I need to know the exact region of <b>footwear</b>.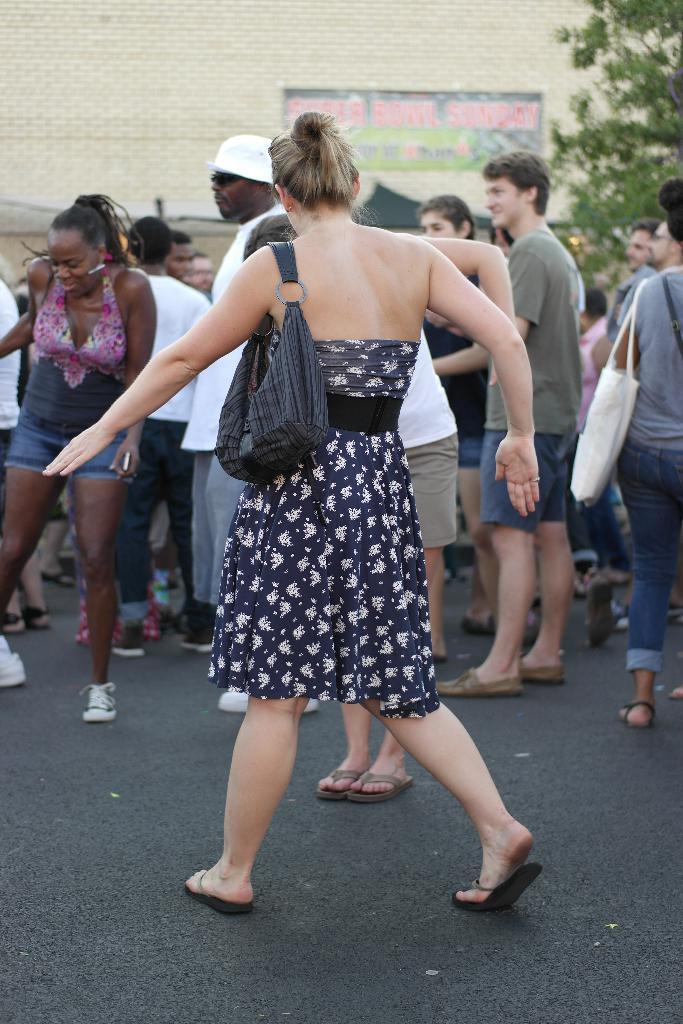
Region: (462,610,539,634).
